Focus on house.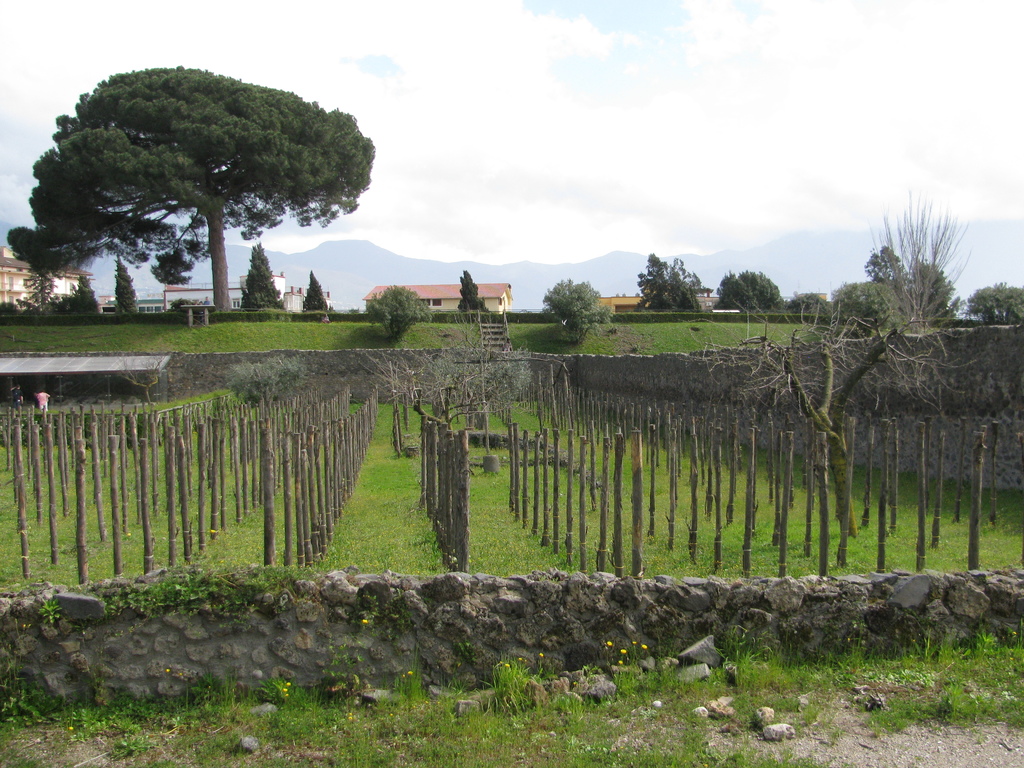
Focused at <box>0,243,93,316</box>.
